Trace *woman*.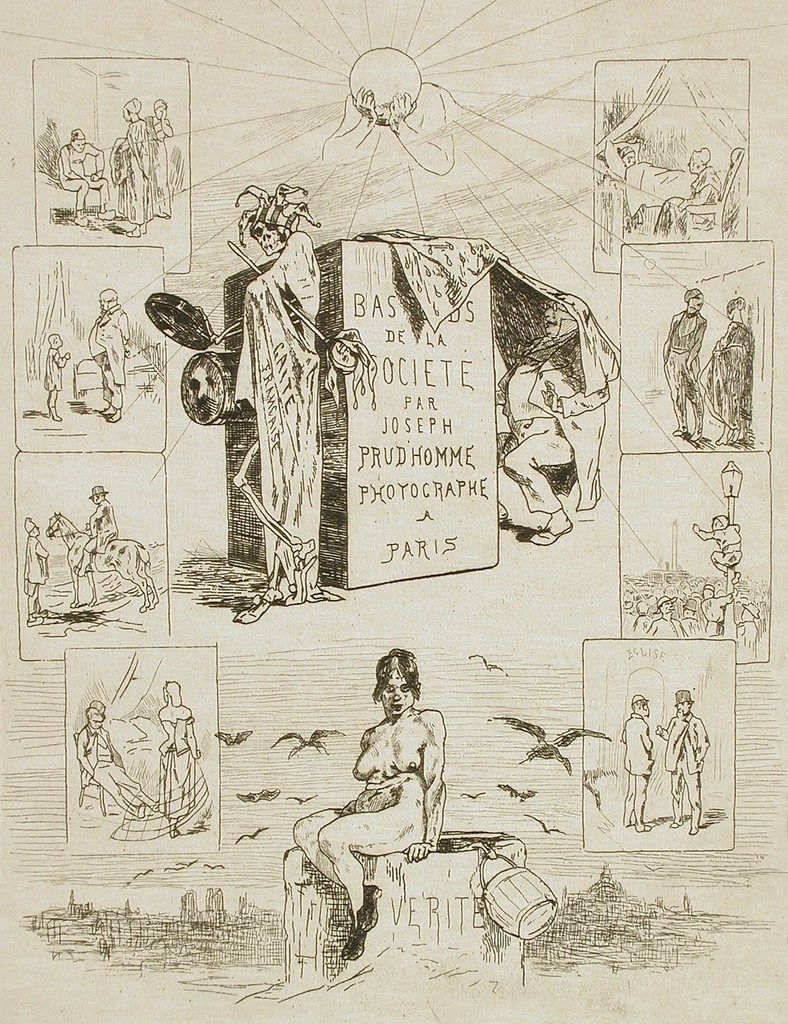
Traced to detection(113, 675, 210, 845).
